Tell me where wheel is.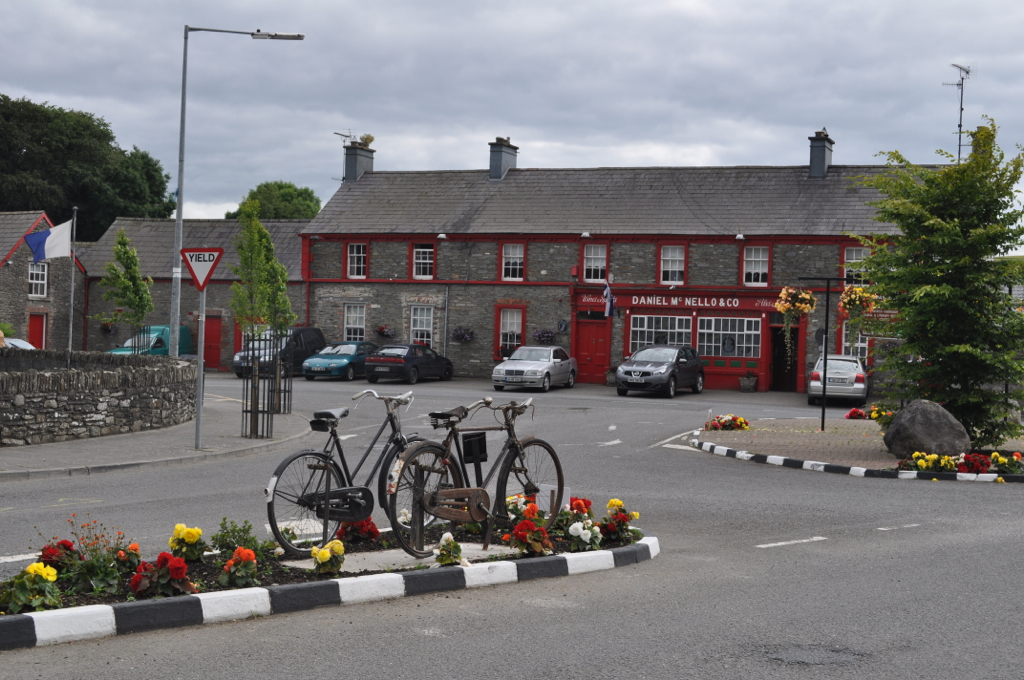
wheel is at (663, 377, 679, 399).
